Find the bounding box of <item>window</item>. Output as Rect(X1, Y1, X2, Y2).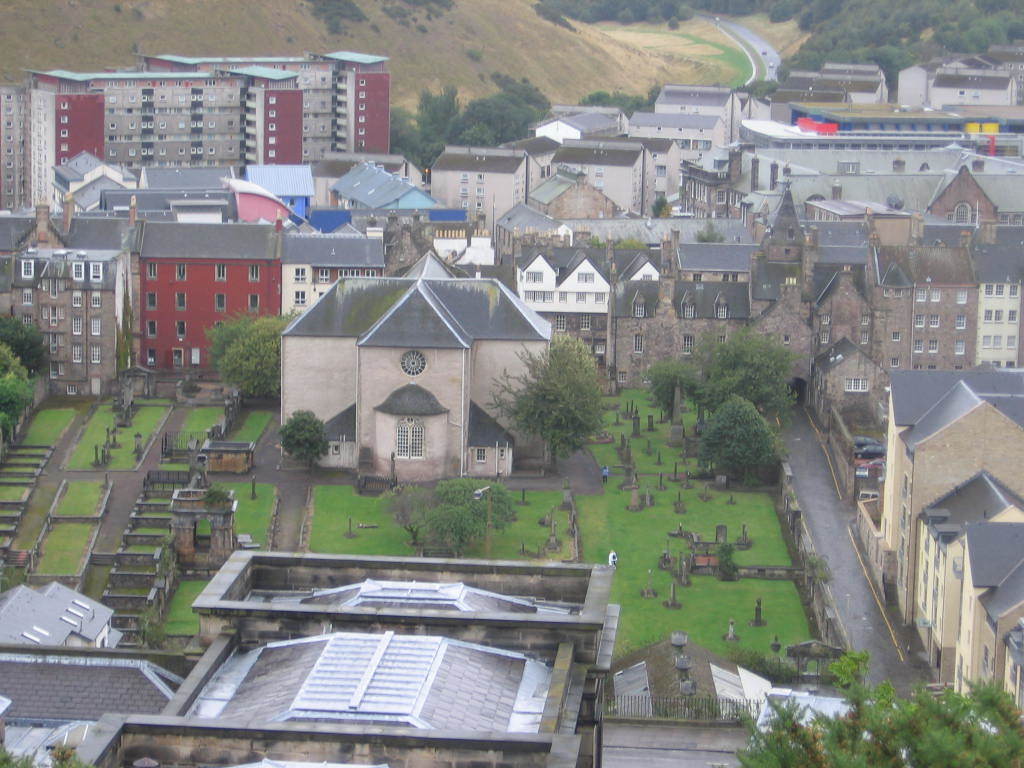
Rect(474, 448, 486, 463).
